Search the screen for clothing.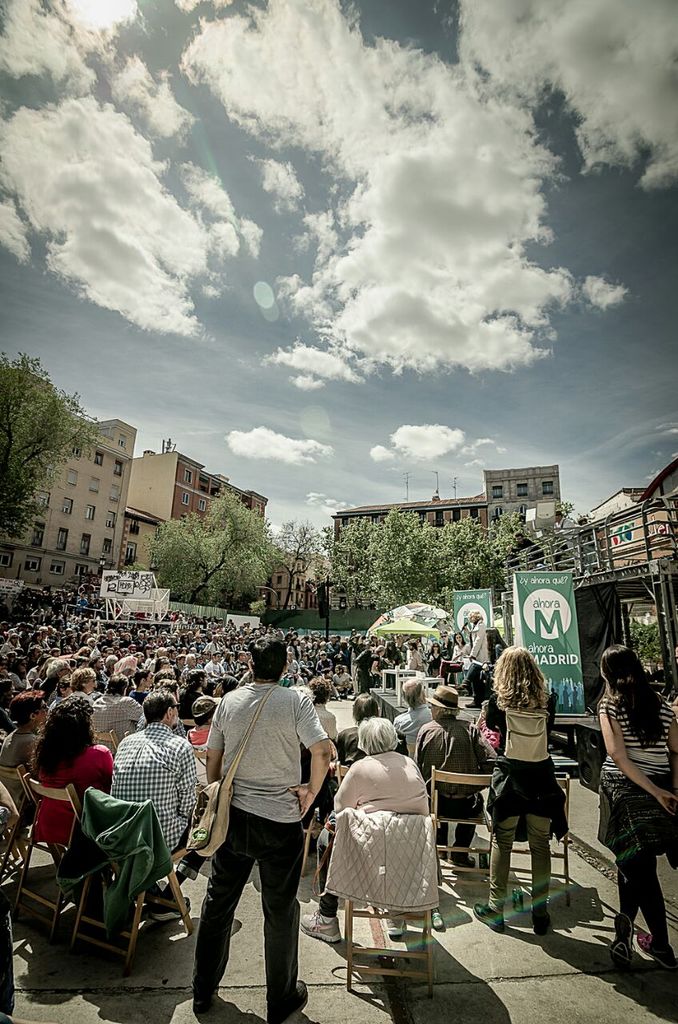
Found at l=114, t=719, r=206, b=876.
